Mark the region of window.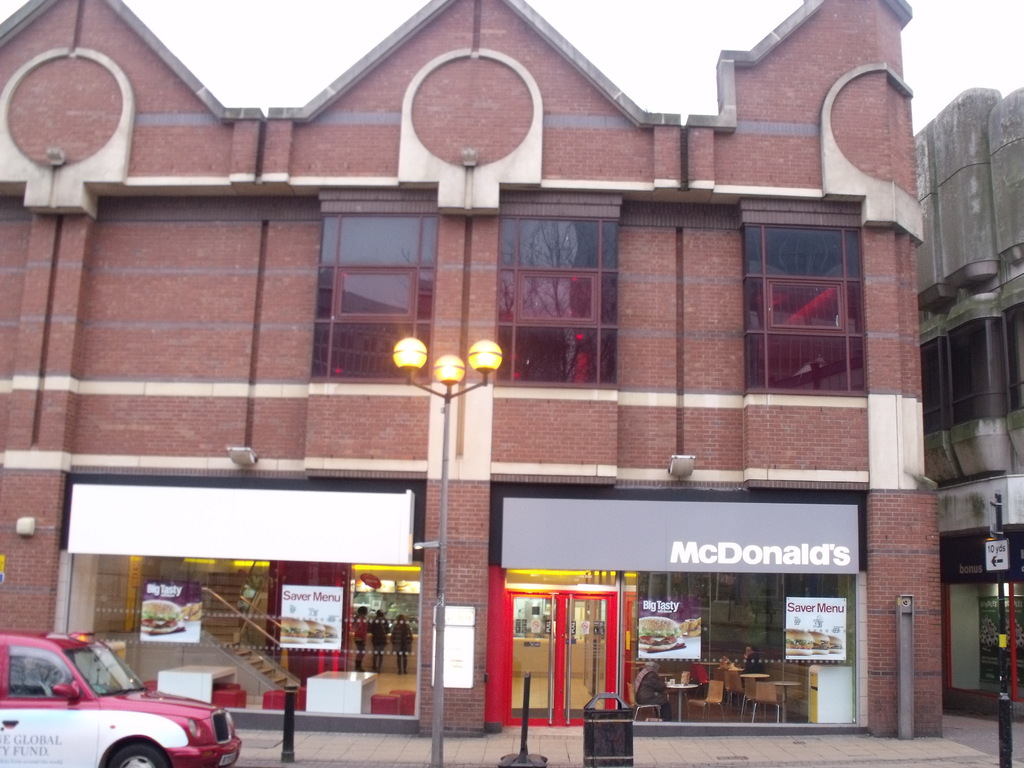
Region: [x1=744, y1=175, x2=874, y2=408].
